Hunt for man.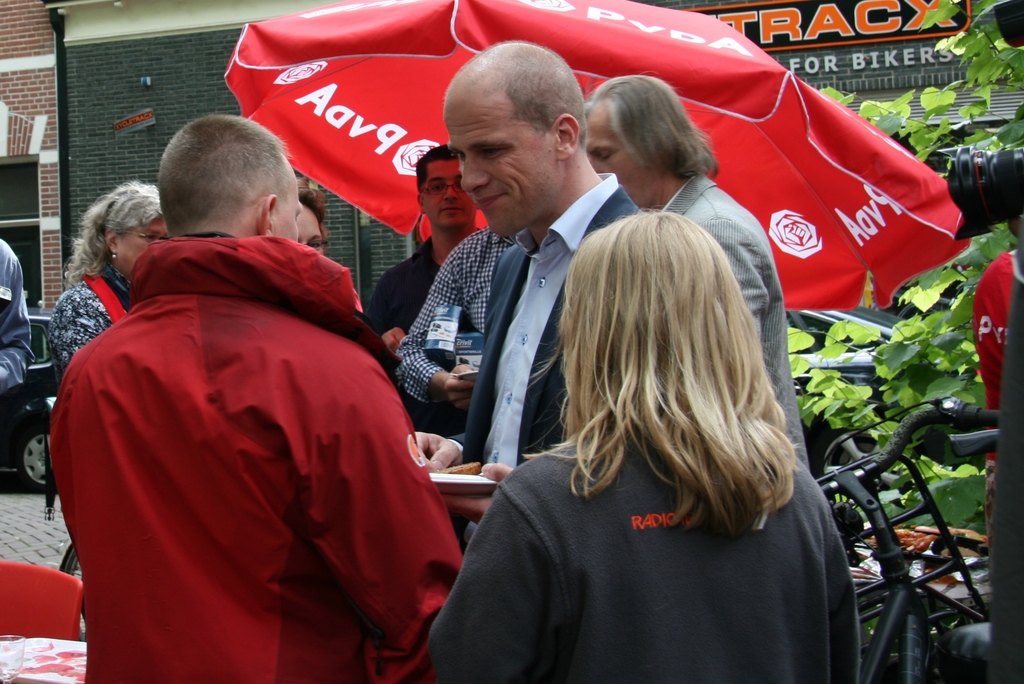
Hunted down at {"x1": 47, "y1": 113, "x2": 469, "y2": 683}.
